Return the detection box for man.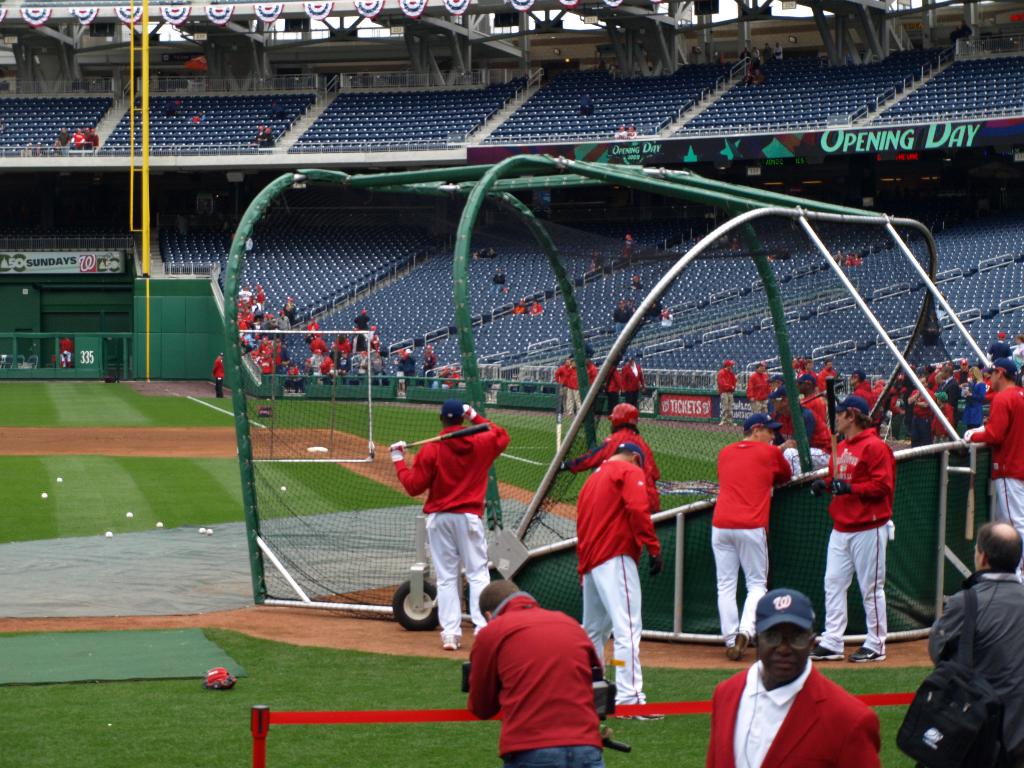
<region>628, 300, 637, 312</region>.
